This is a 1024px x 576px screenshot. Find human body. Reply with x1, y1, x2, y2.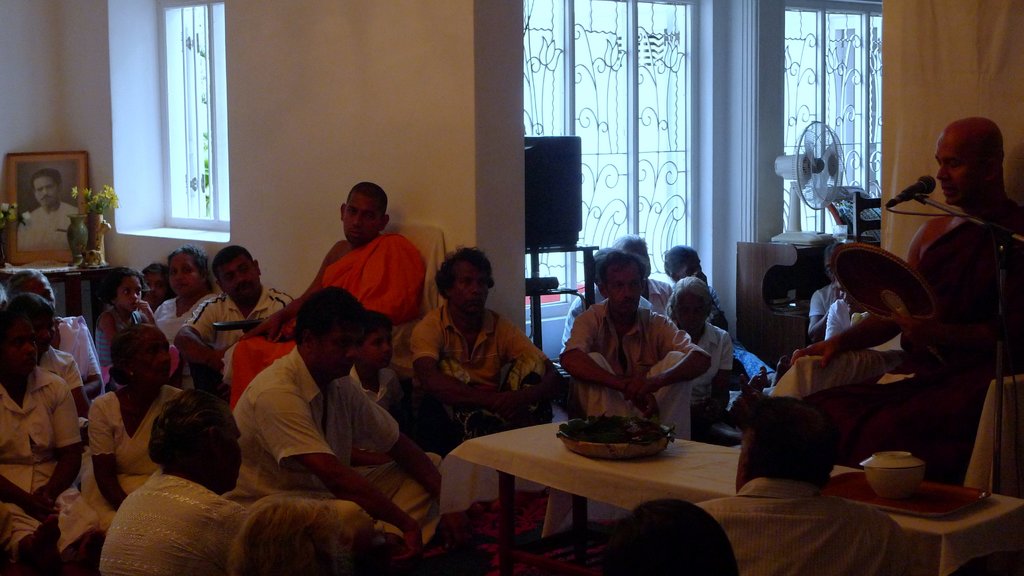
143, 255, 173, 316.
